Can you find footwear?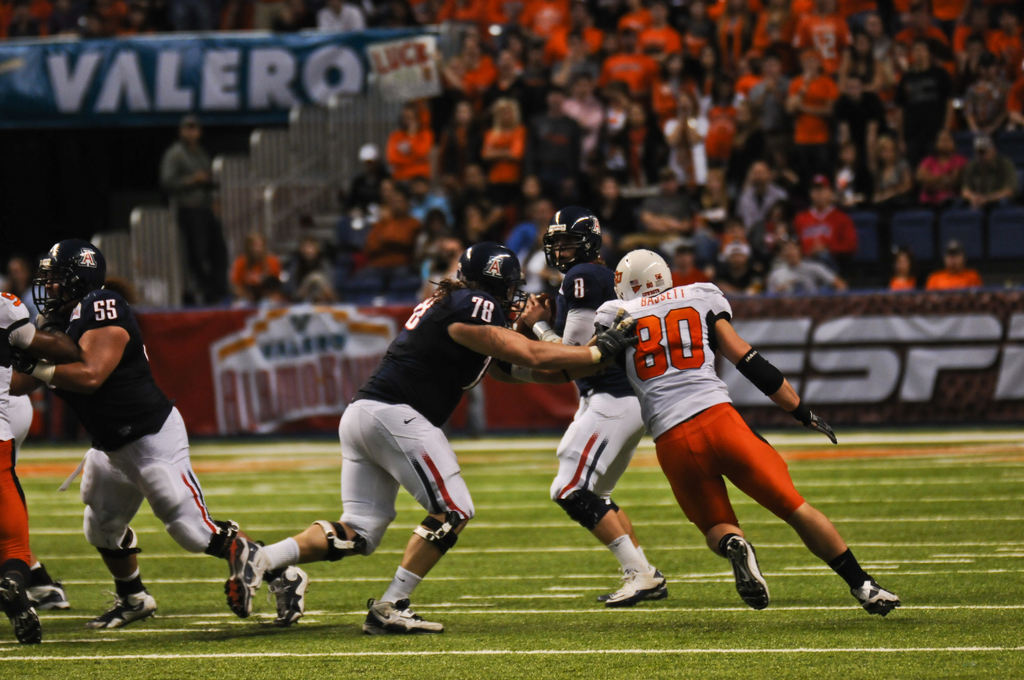
Yes, bounding box: 273 565 305 626.
